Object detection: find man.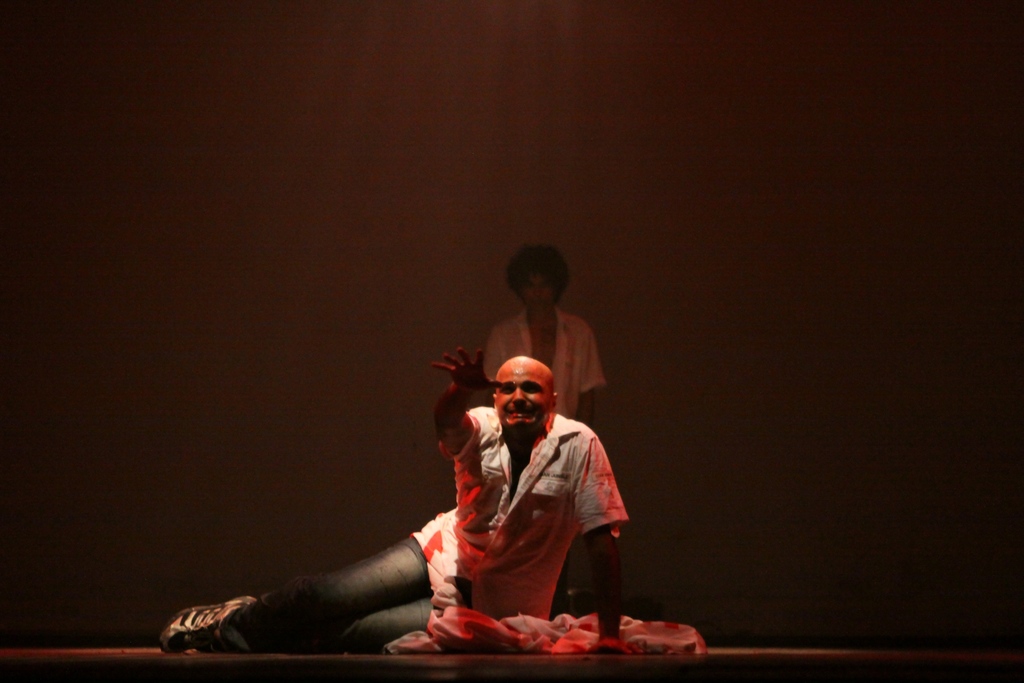
locate(227, 334, 635, 658).
